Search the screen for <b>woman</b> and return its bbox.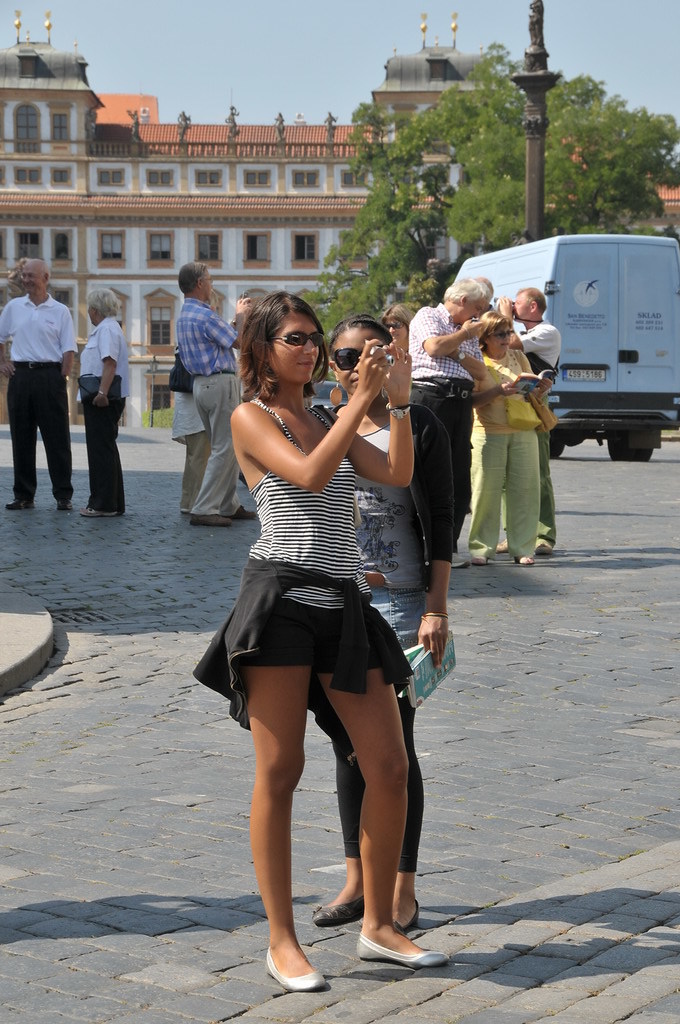
Found: [x1=316, y1=311, x2=456, y2=941].
